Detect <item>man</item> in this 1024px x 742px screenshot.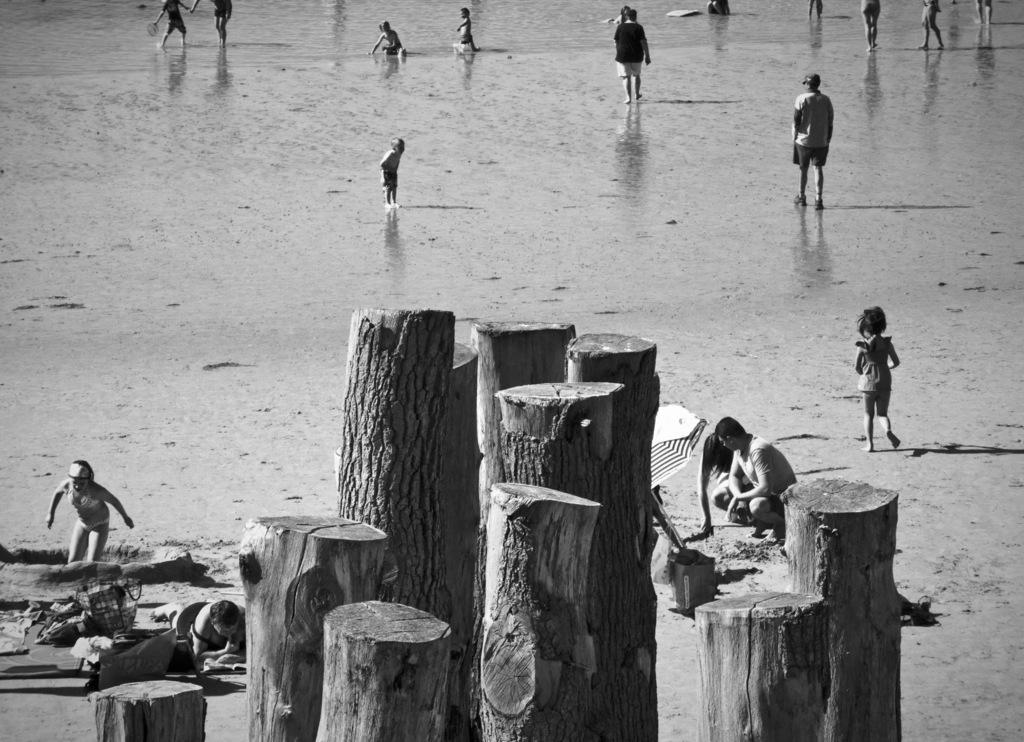
Detection: (859,0,883,58).
